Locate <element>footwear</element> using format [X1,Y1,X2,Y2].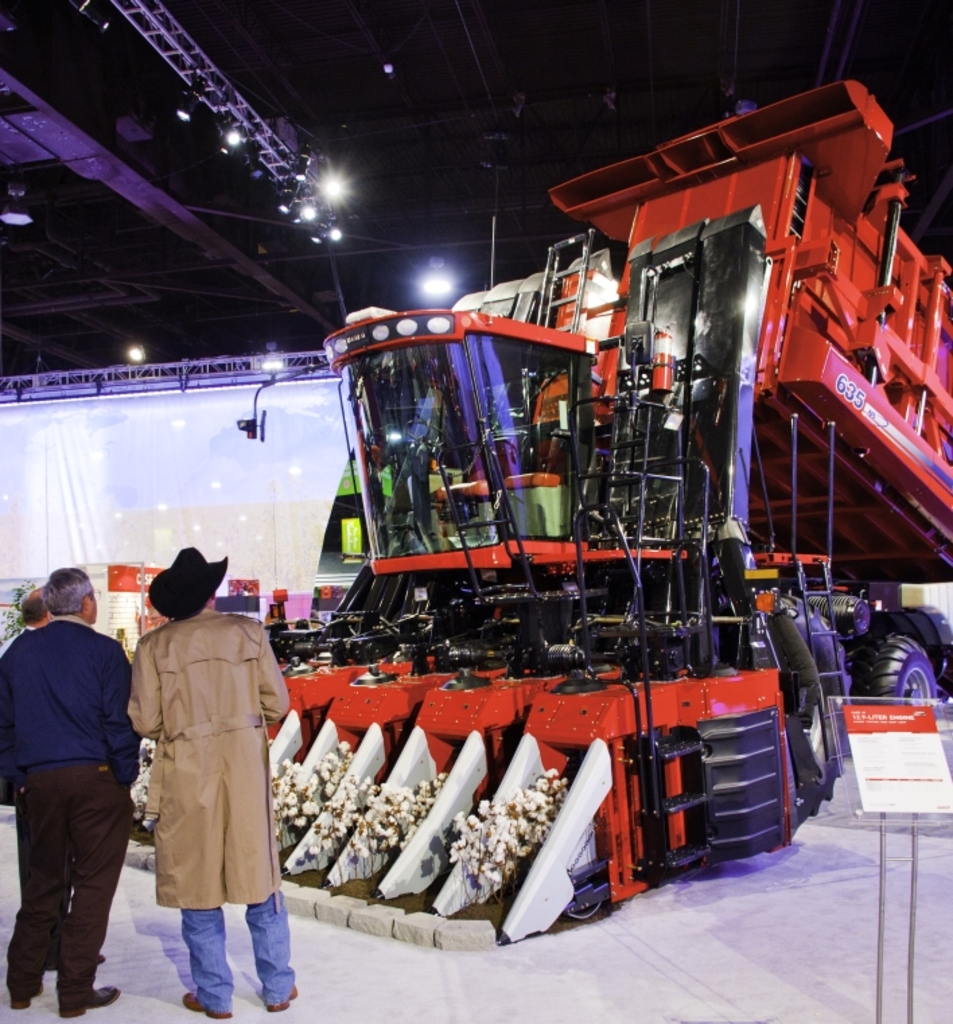
[180,980,230,1013].
